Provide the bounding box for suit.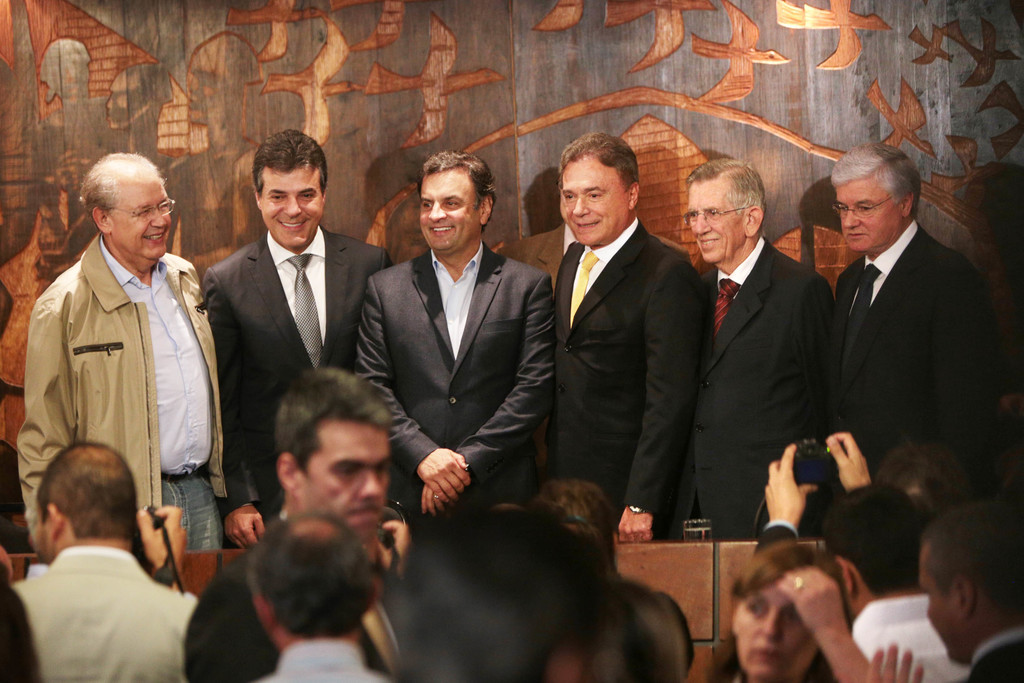
detection(548, 217, 708, 541).
